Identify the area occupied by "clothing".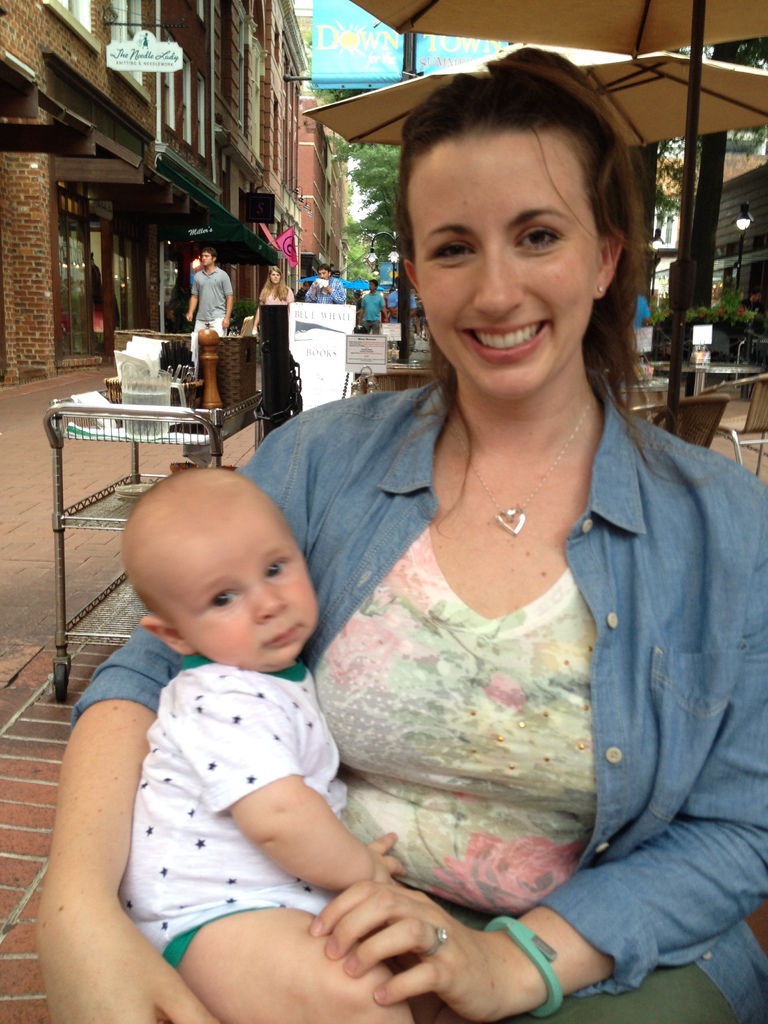
Area: 361,285,387,337.
